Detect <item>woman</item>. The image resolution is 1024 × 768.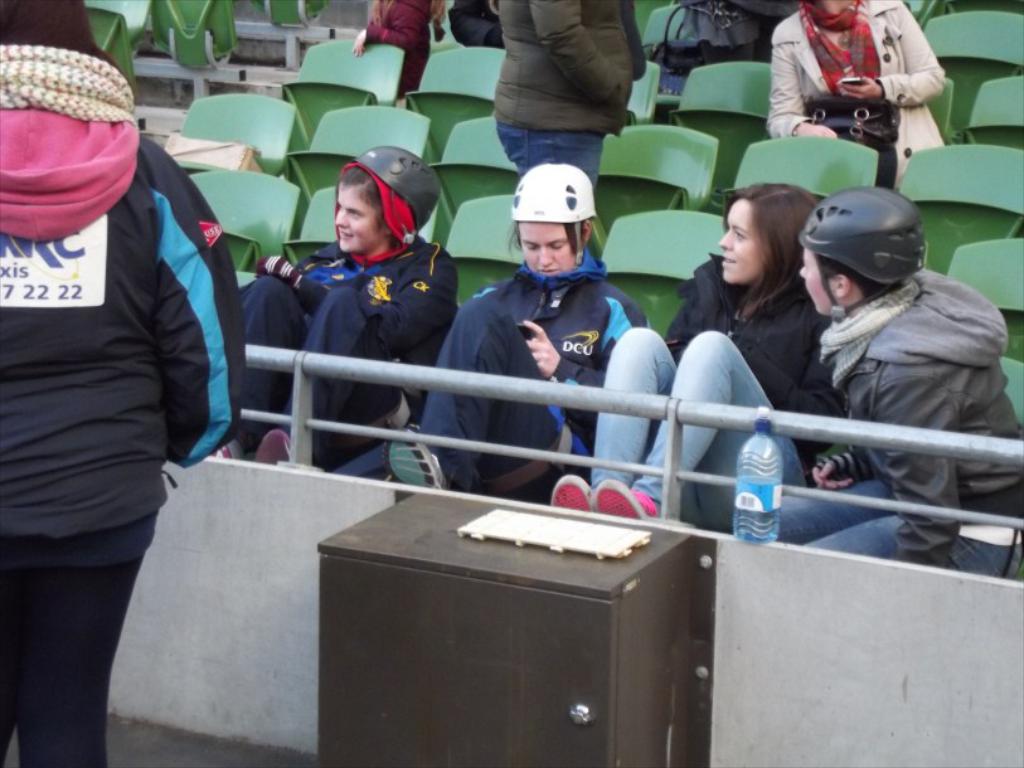
[x1=378, y1=166, x2=640, y2=486].
